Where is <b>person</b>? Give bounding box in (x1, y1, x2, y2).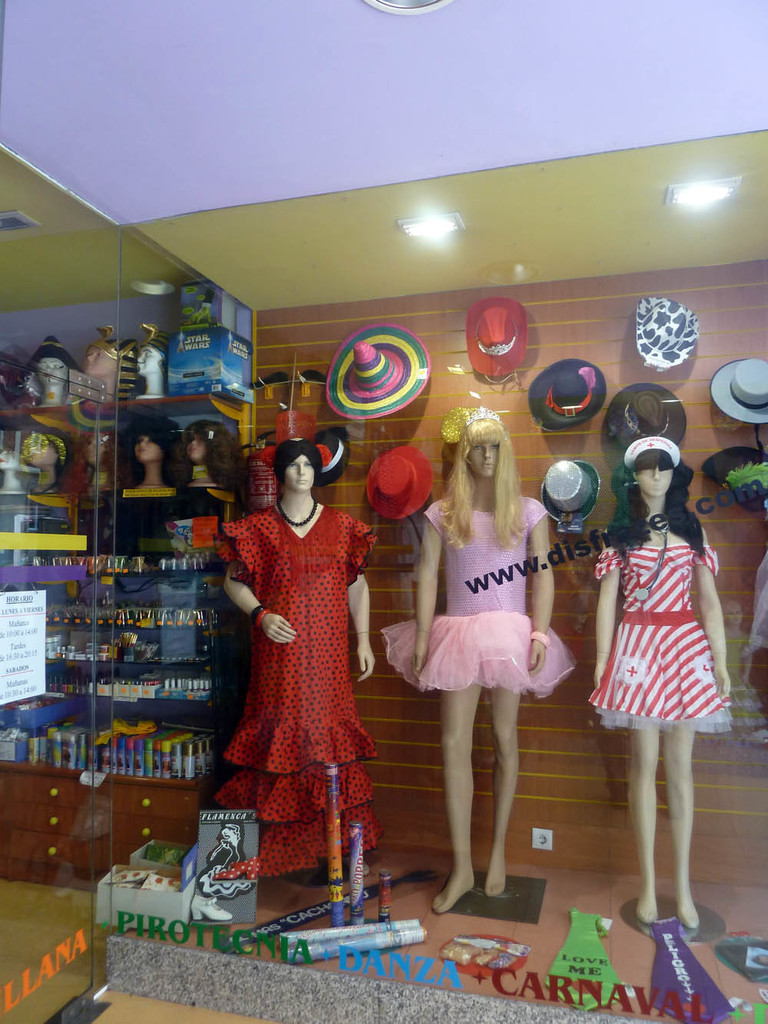
(64, 421, 118, 498).
